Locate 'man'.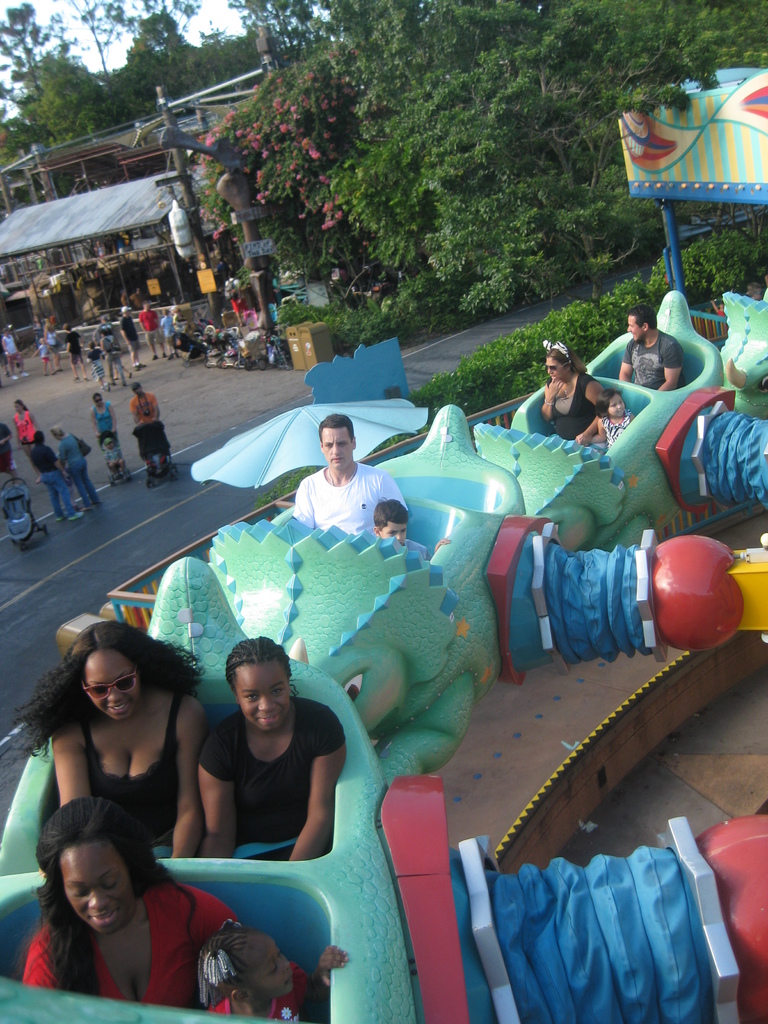
Bounding box: 27, 430, 79, 521.
